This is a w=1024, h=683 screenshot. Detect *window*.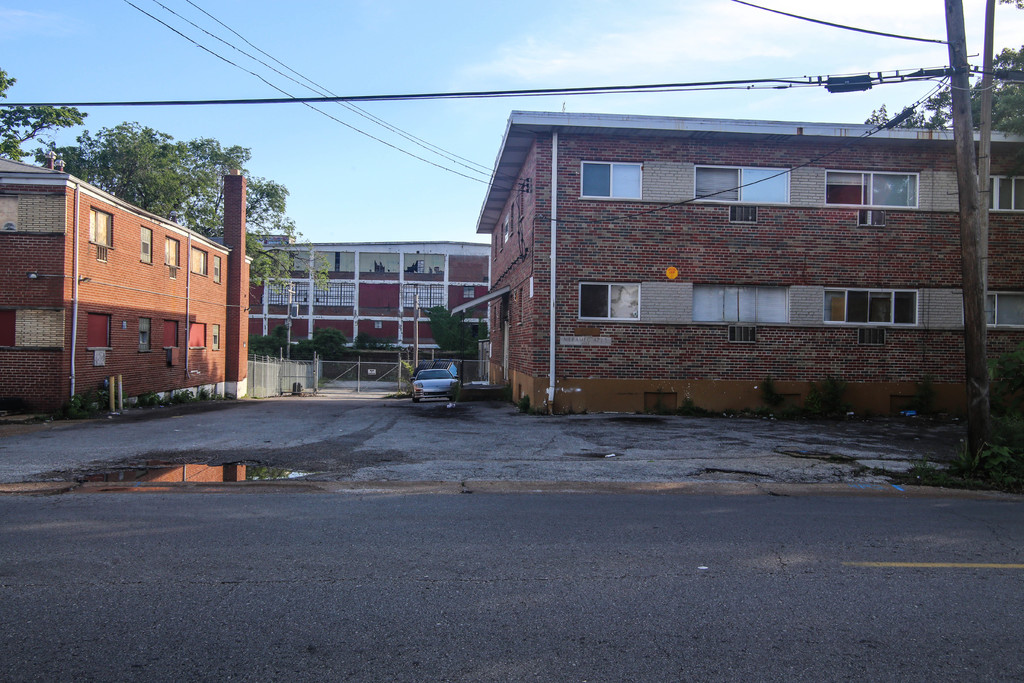
(x1=826, y1=285, x2=916, y2=323).
